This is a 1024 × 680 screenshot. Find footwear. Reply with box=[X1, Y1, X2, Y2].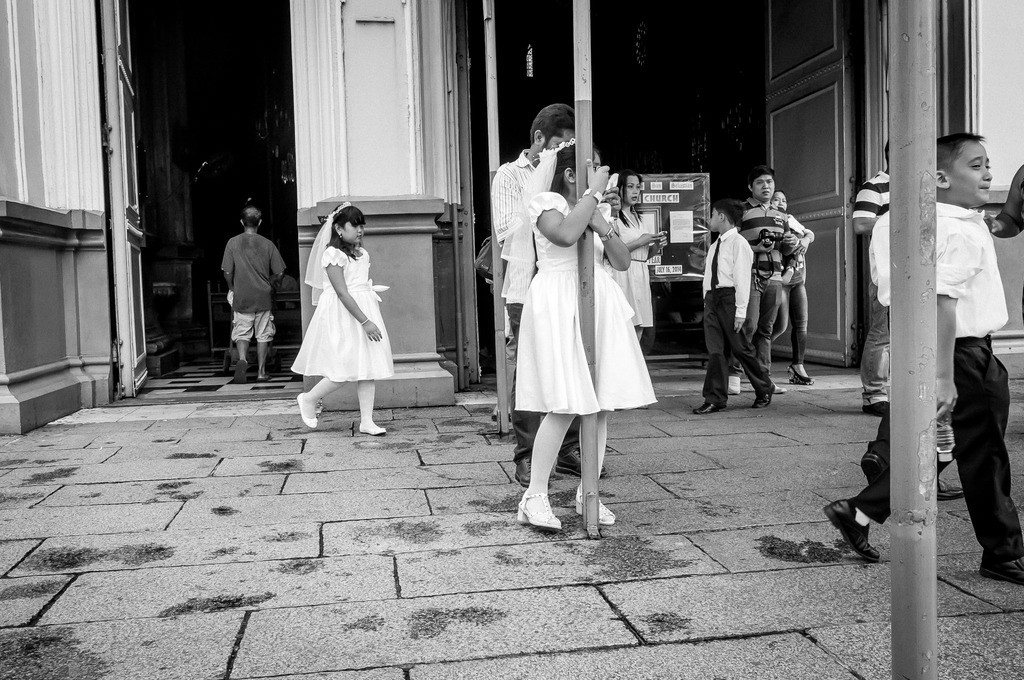
box=[358, 423, 388, 435].
